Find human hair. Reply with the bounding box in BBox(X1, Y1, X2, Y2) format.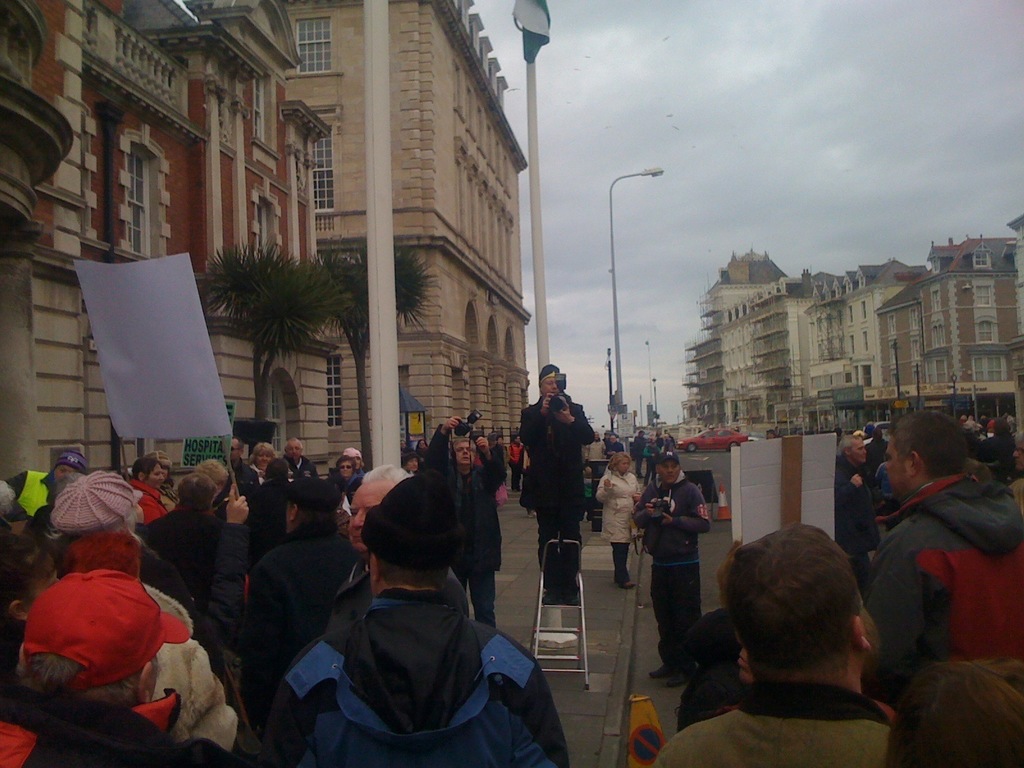
BBox(12, 648, 157, 713).
